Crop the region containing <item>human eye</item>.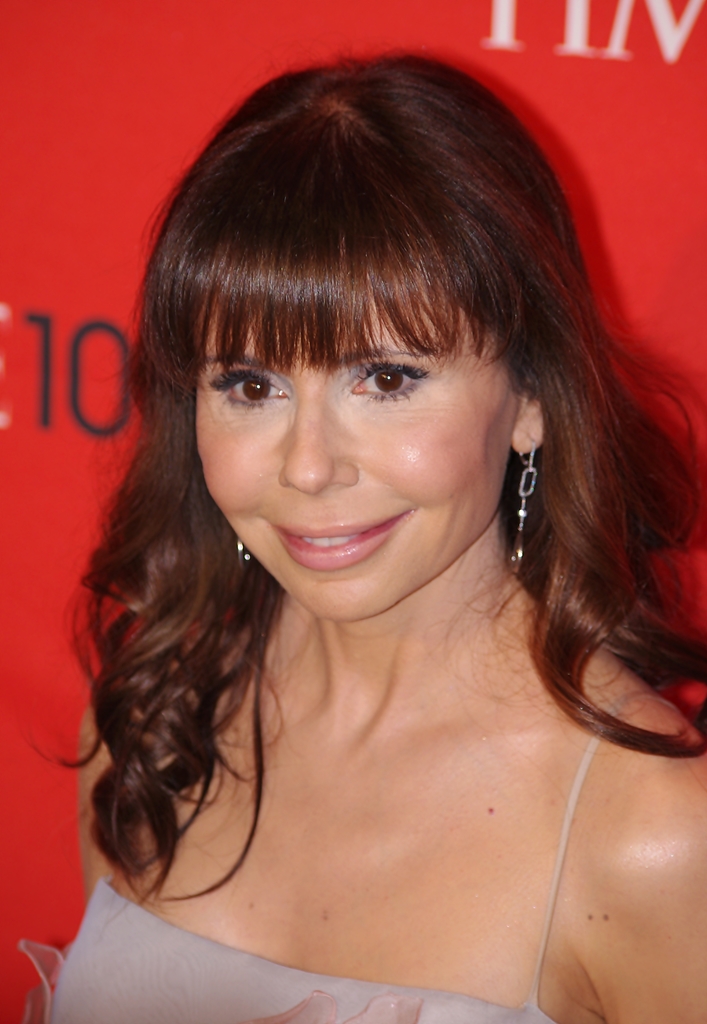
Crop region: bbox=[200, 362, 290, 417].
